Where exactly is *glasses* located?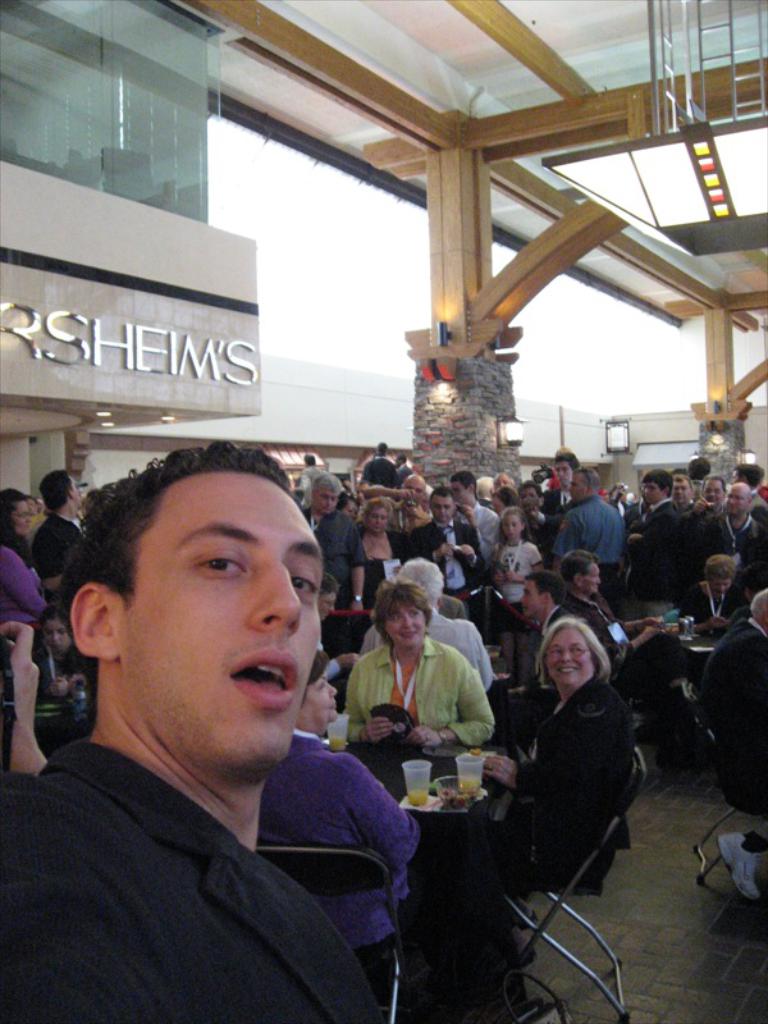
Its bounding box is bbox=[540, 641, 589, 666].
